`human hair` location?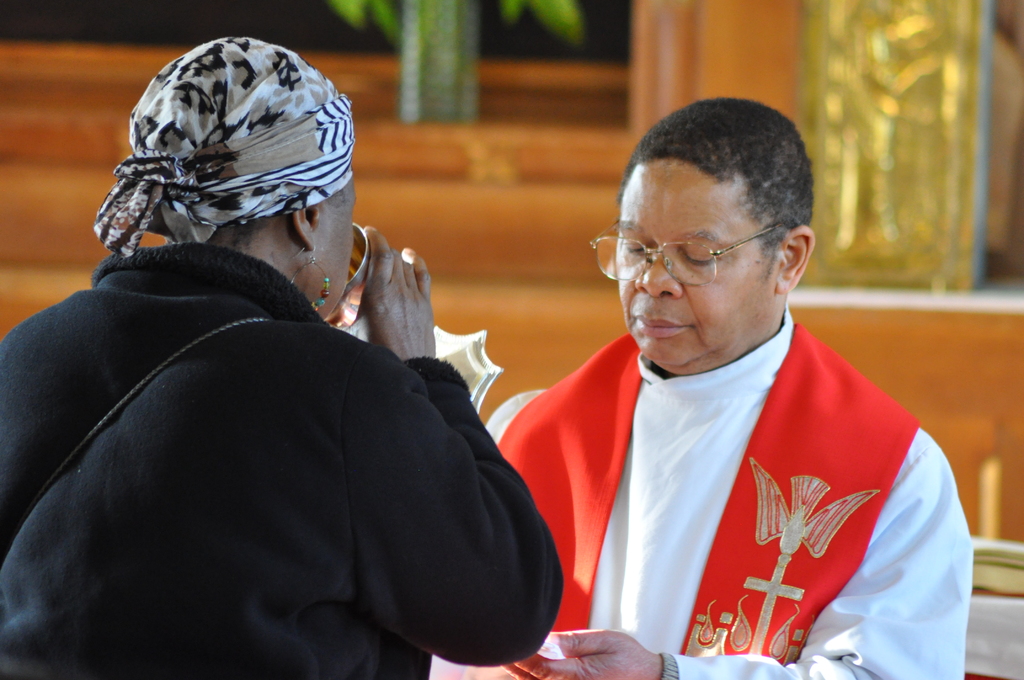
x1=622, y1=98, x2=824, y2=286
